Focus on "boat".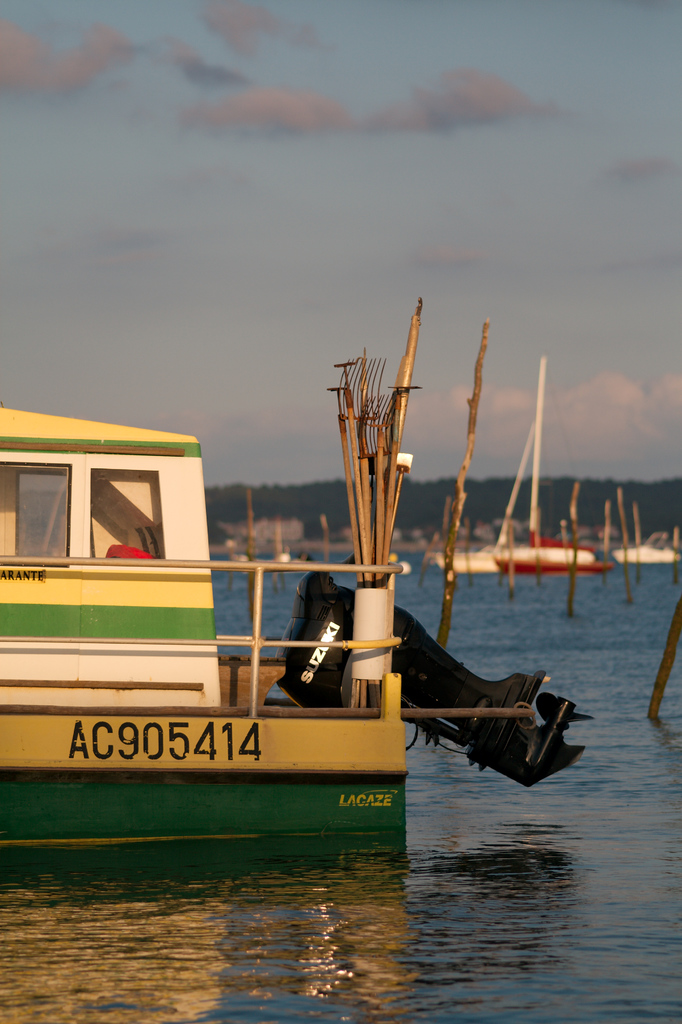
Focused at (x1=0, y1=403, x2=414, y2=832).
